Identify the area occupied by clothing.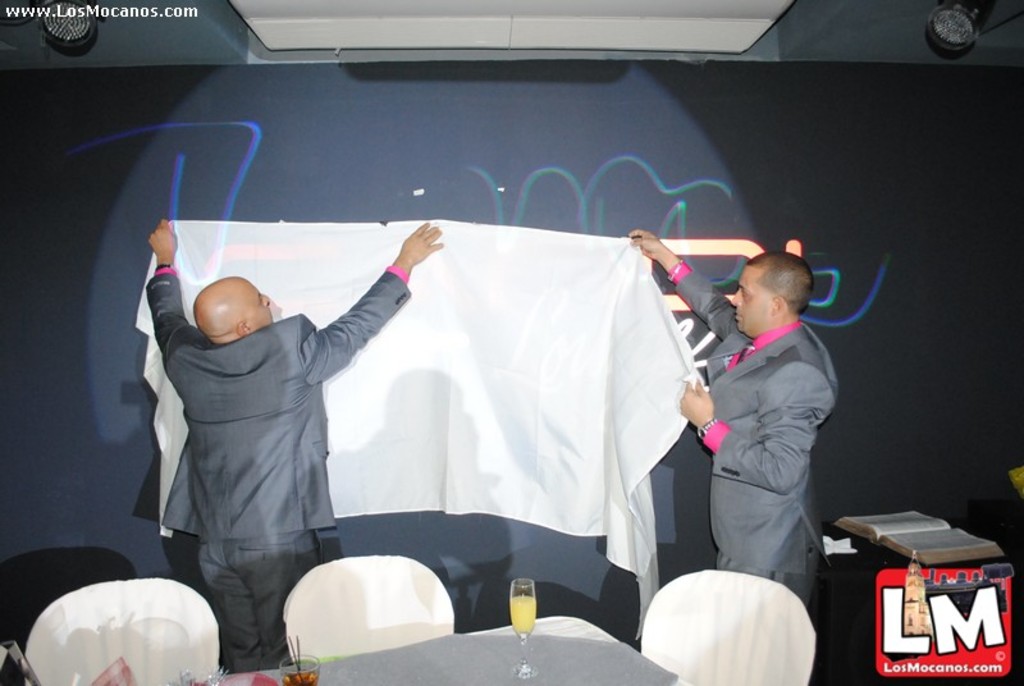
Area: box(136, 223, 420, 640).
